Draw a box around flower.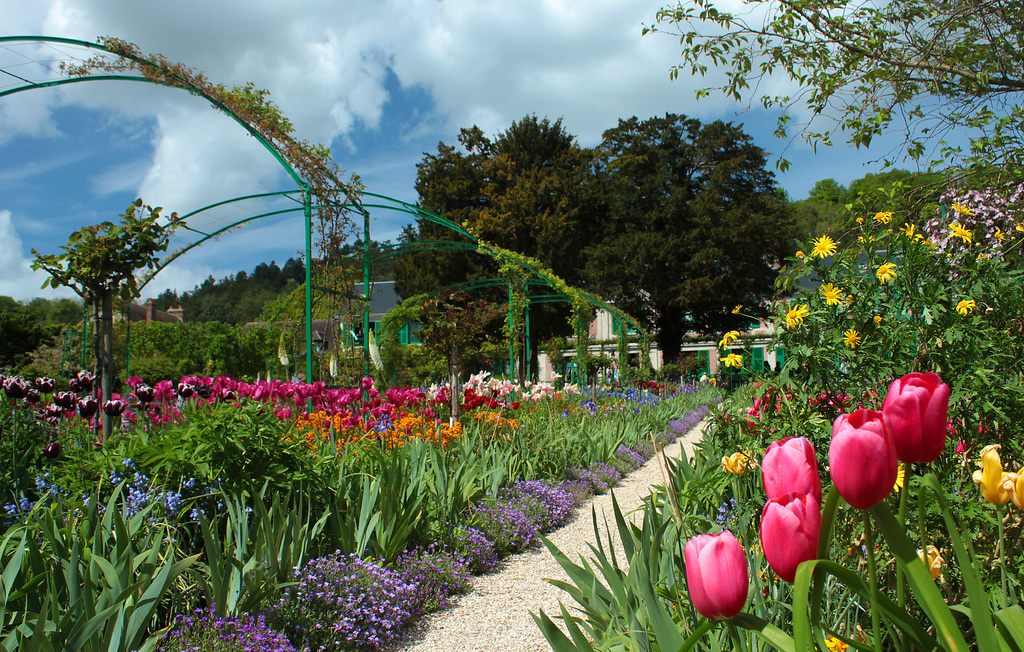
x1=717 y1=327 x2=740 y2=354.
